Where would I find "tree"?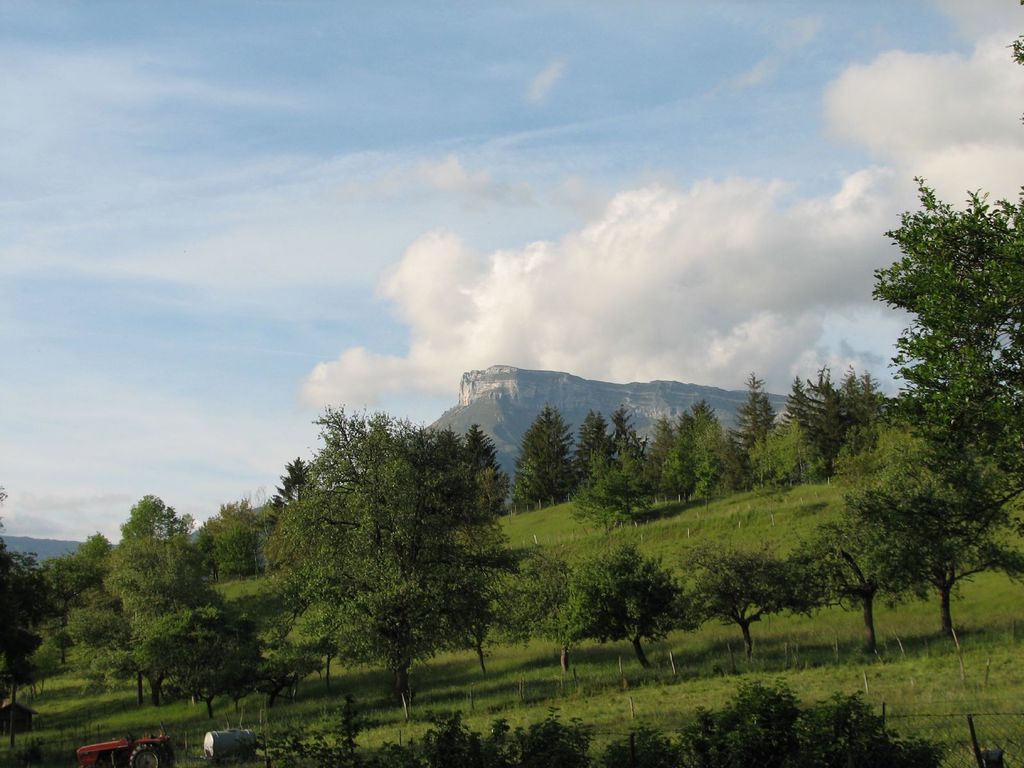
At pyautogui.locateOnScreen(662, 537, 814, 660).
